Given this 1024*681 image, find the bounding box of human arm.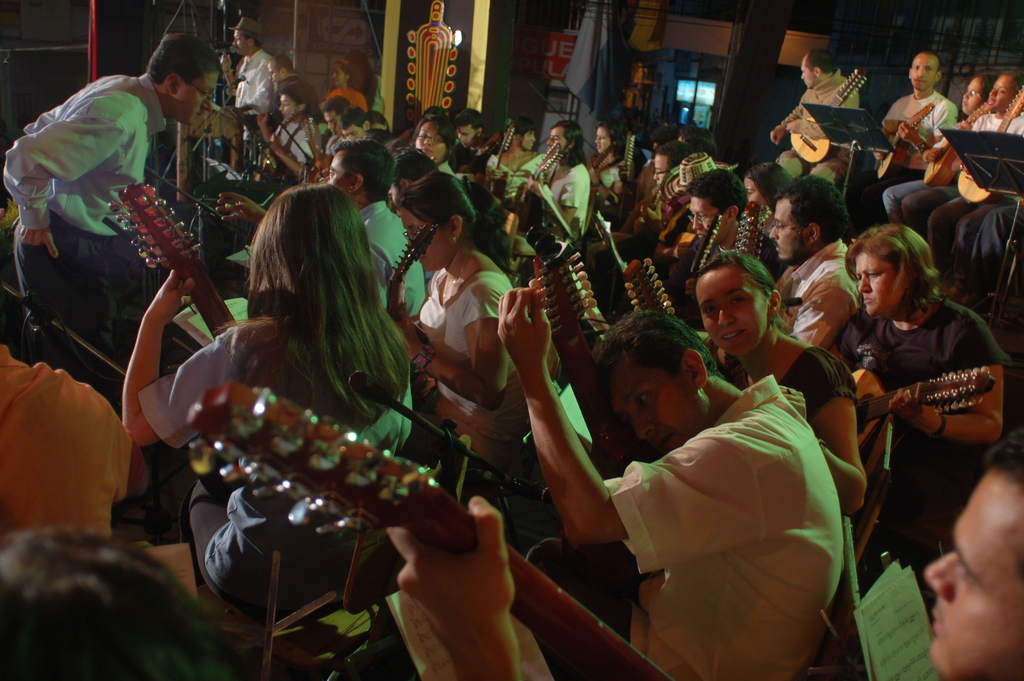
pyautogui.locateOnScreen(774, 361, 870, 516).
